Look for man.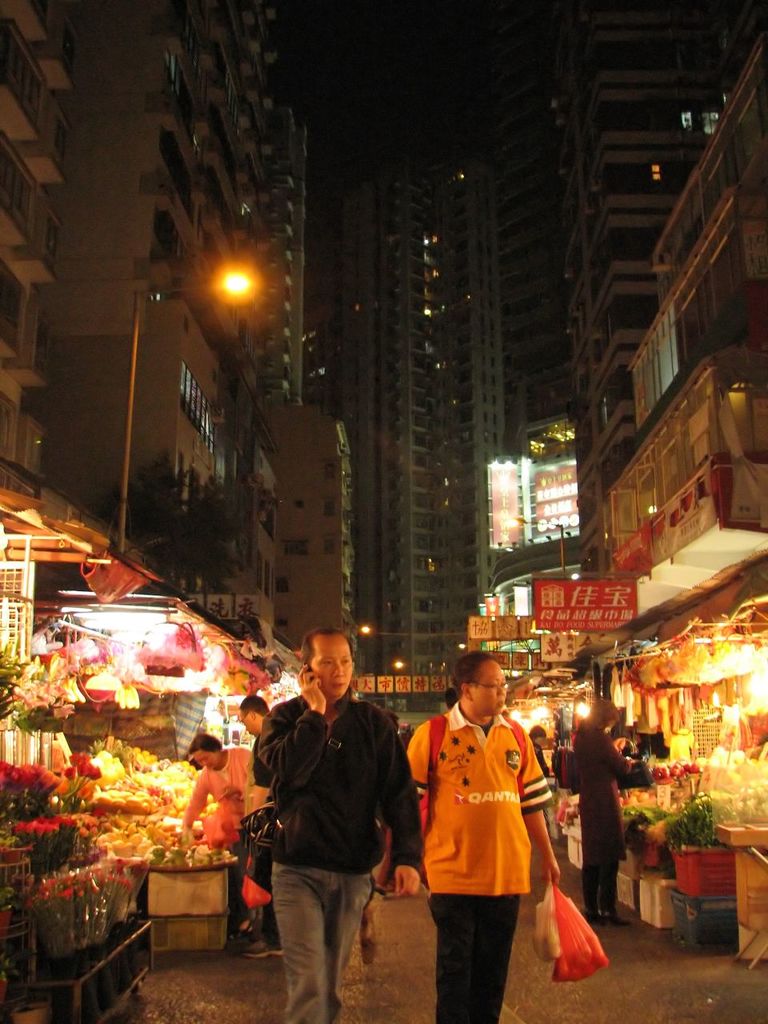
Found: 240/633/432/1023.
